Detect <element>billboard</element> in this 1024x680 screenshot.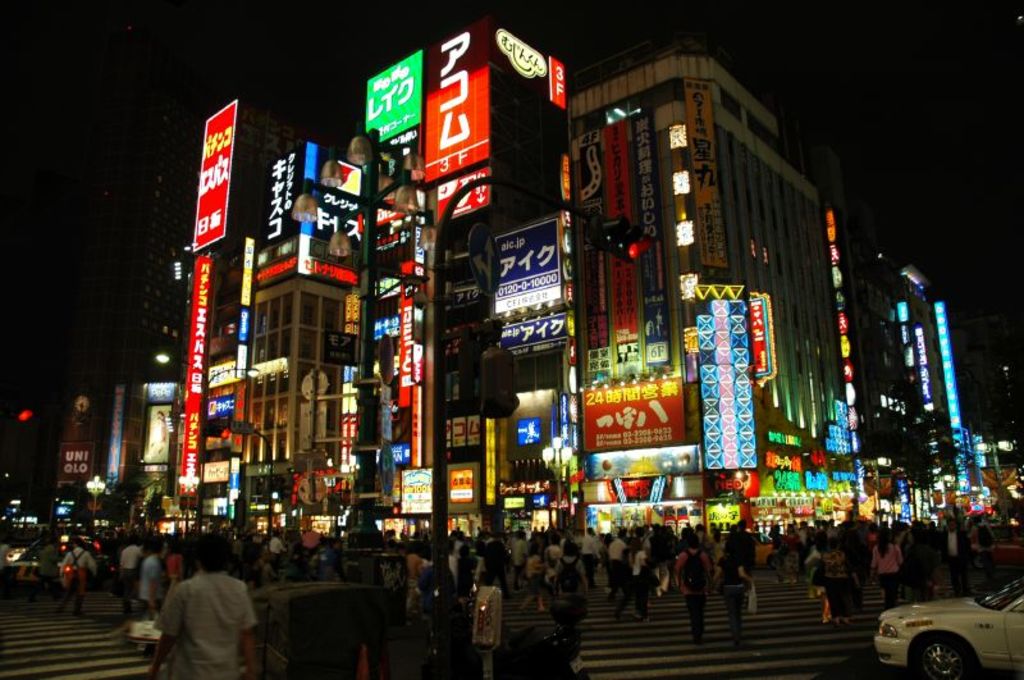
Detection: 296/133/365/284.
